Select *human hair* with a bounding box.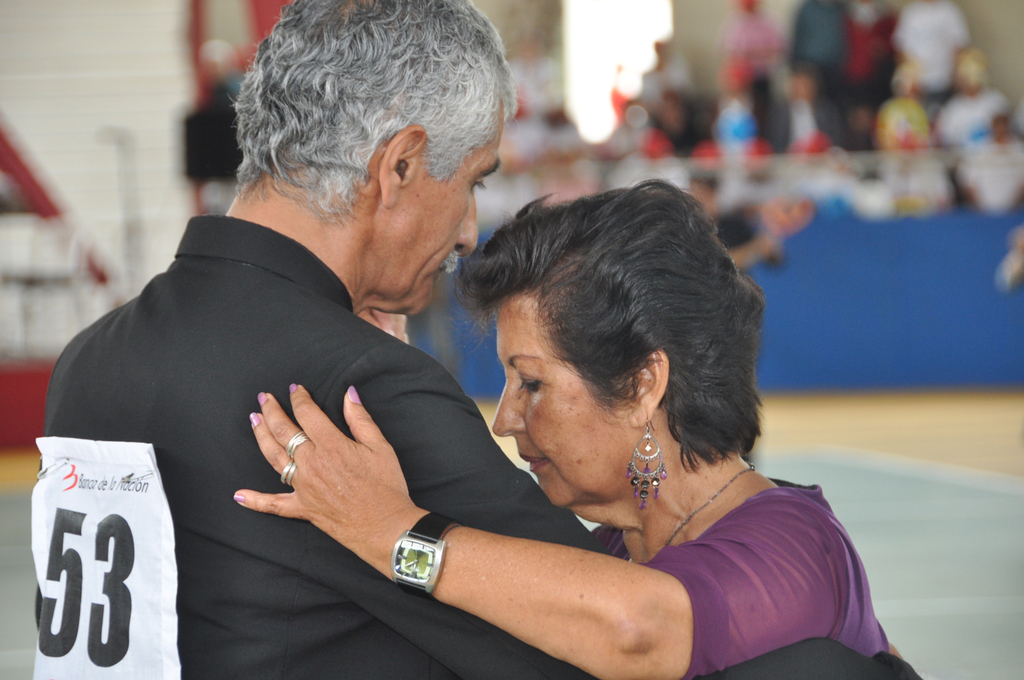
{"left": 223, "top": 0, "right": 517, "bottom": 225}.
